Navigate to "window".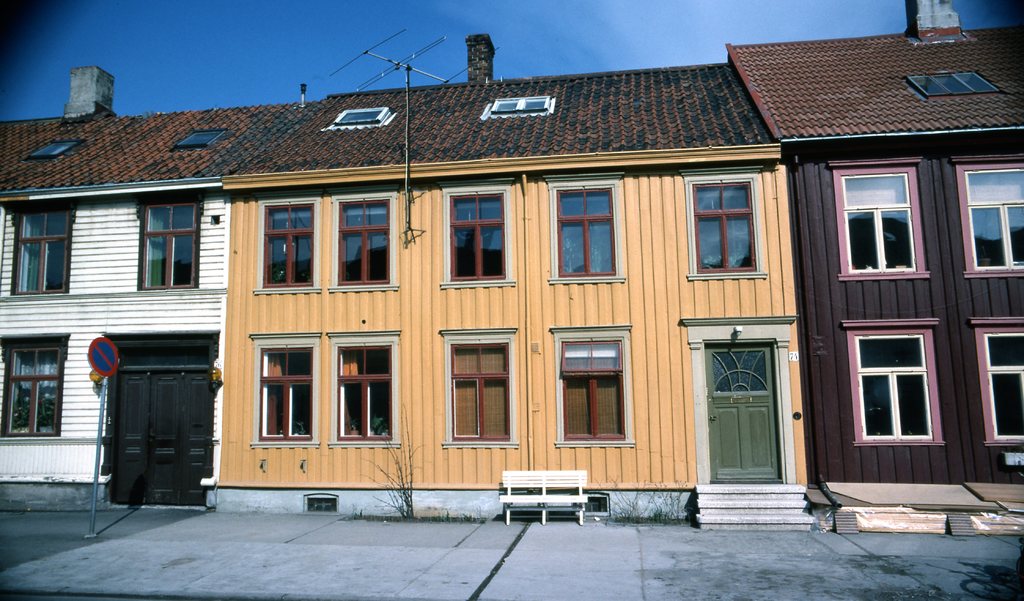
Navigation target: <box>692,179,757,273</box>.
